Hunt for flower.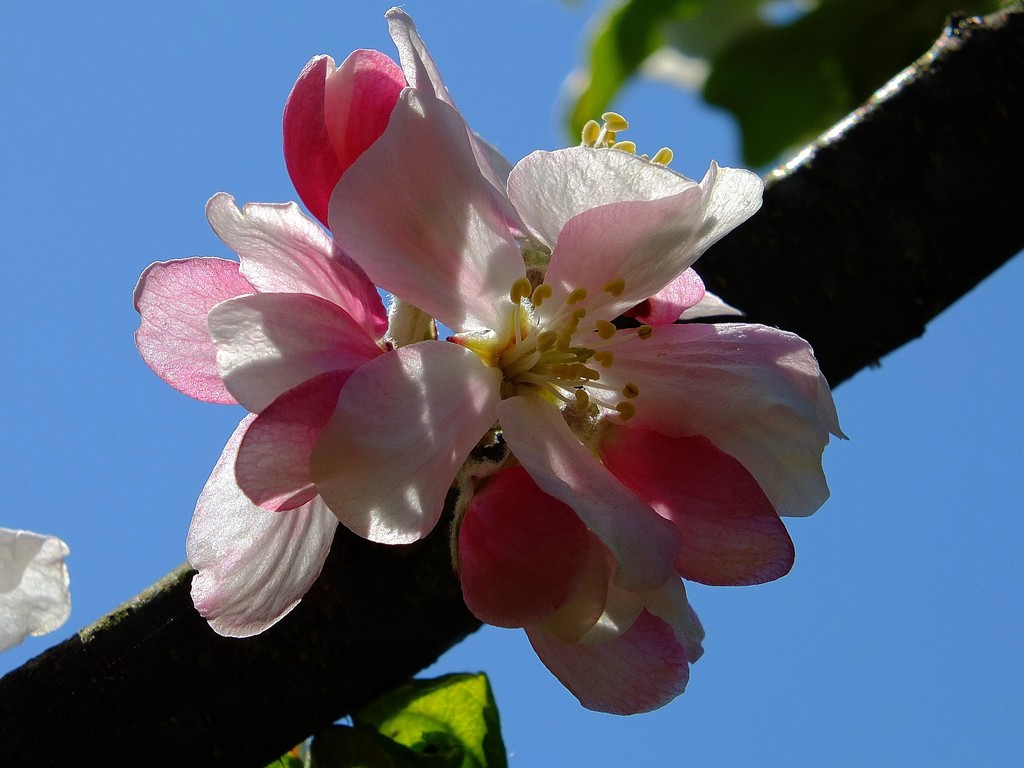
Hunted down at 193, 49, 866, 706.
